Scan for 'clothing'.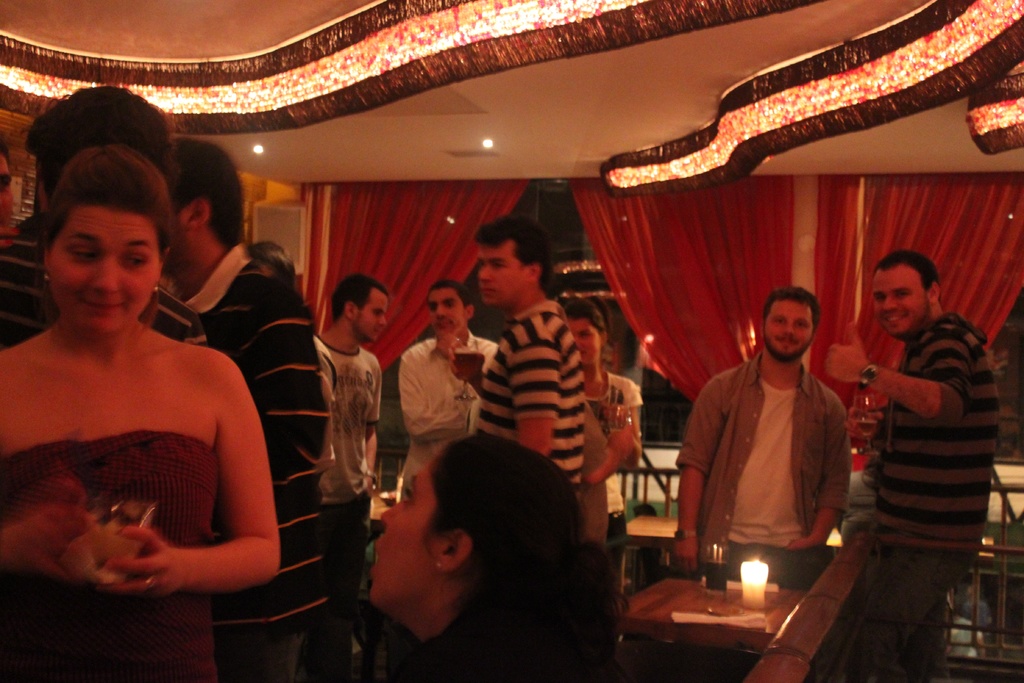
Scan result: box=[565, 395, 612, 545].
